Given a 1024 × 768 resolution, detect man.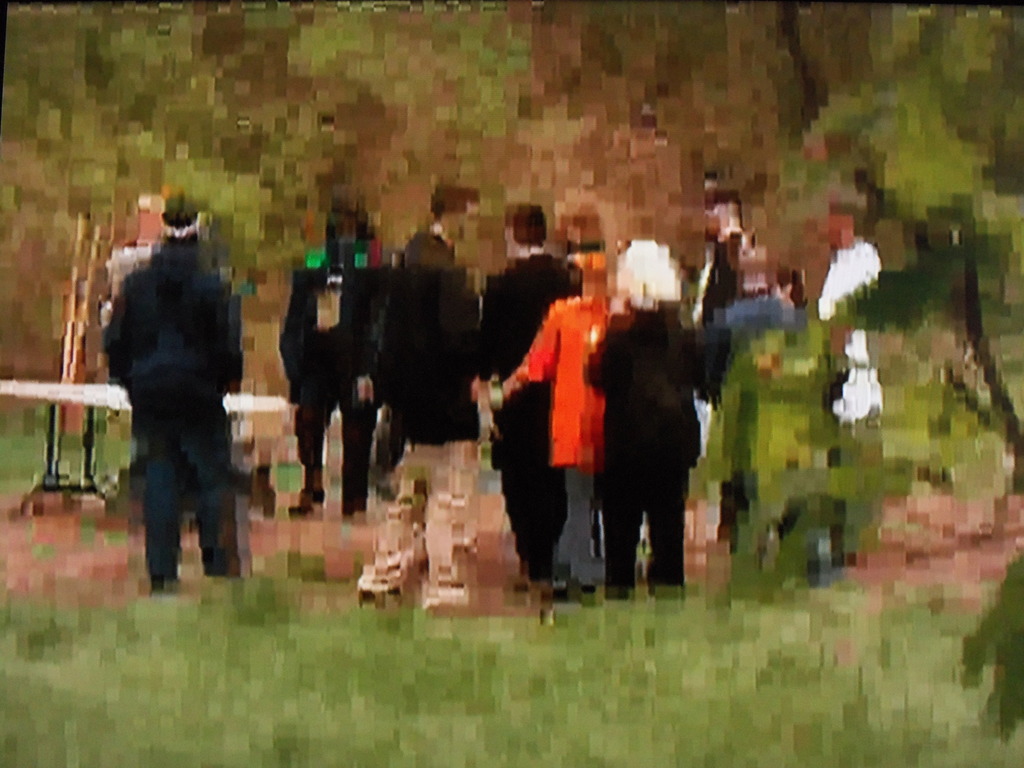
(102, 196, 241, 596).
